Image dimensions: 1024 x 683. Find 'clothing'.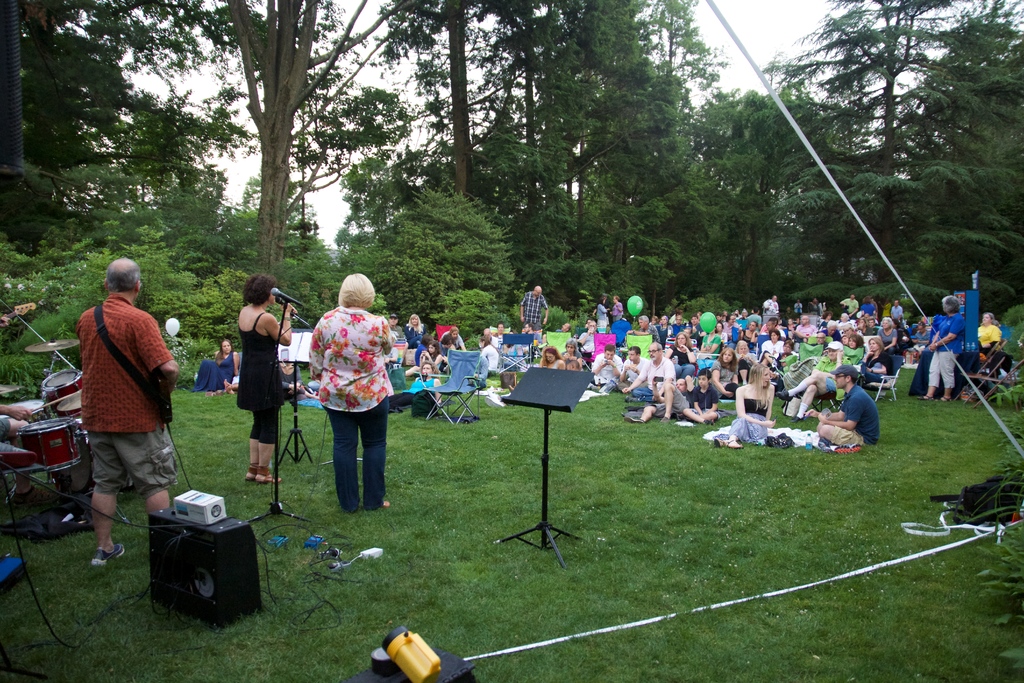
382 327 408 361.
